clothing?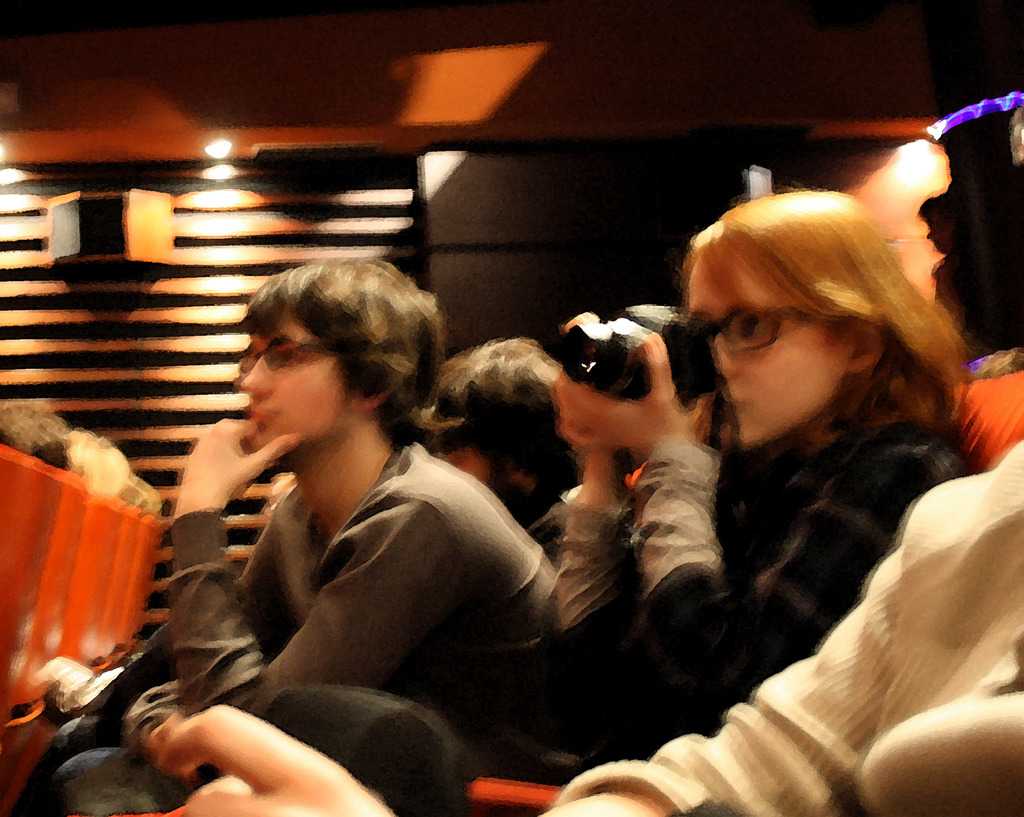
x1=535 y1=383 x2=993 y2=765
